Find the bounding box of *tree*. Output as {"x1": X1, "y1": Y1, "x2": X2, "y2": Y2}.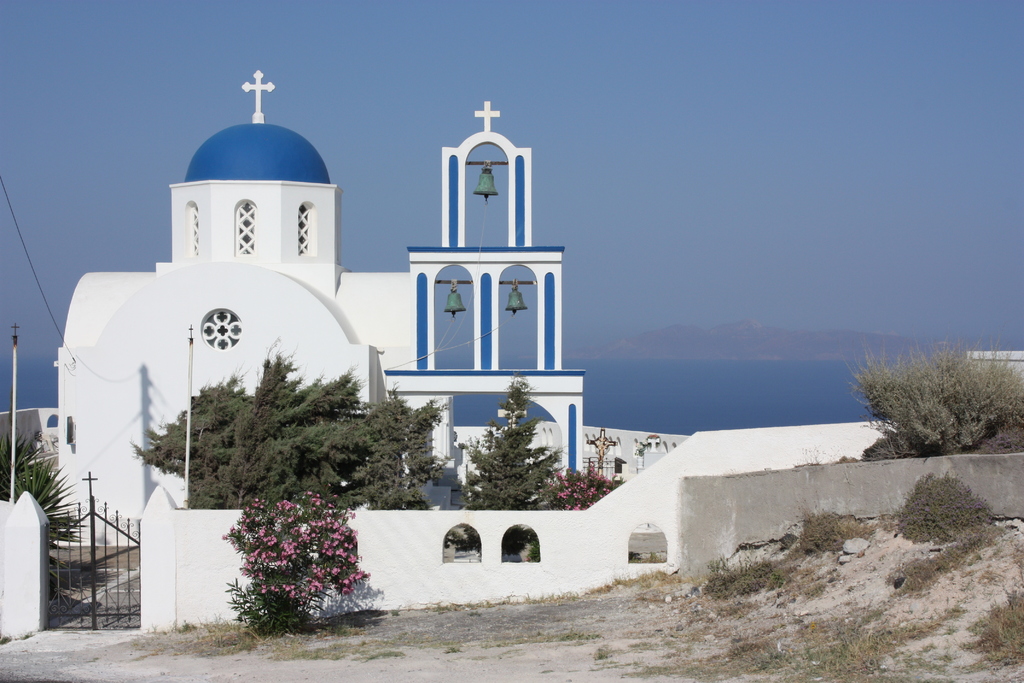
{"x1": 846, "y1": 341, "x2": 1023, "y2": 459}.
